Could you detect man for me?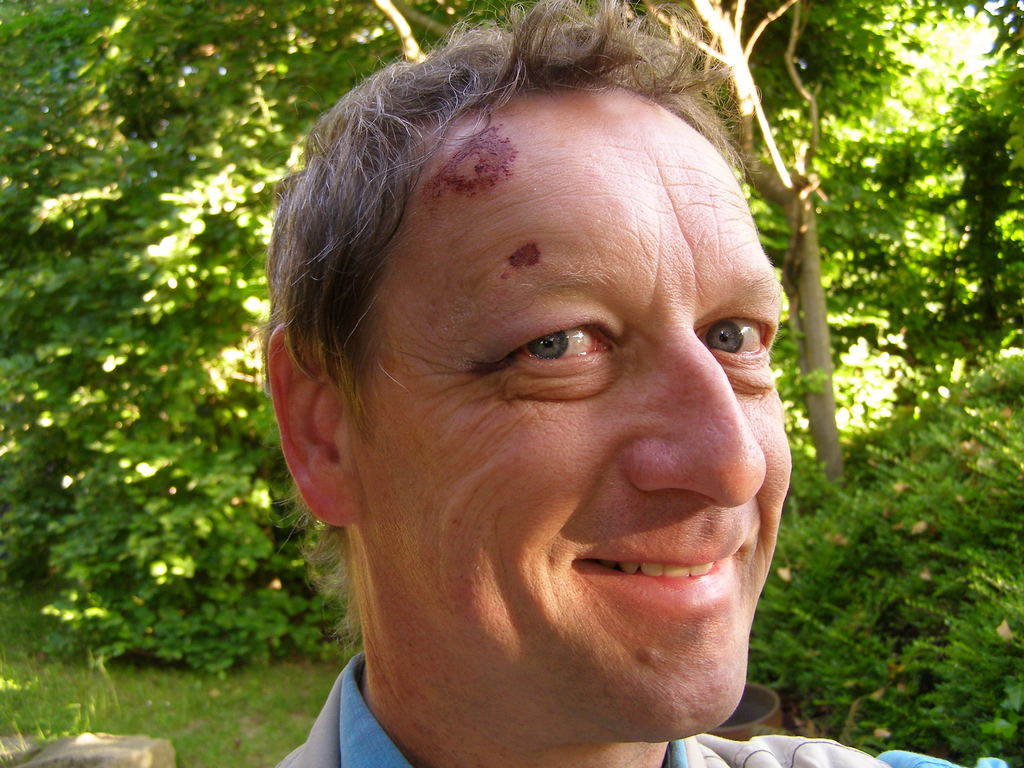
Detection result: bbox=[211, 45, 889, 767].
